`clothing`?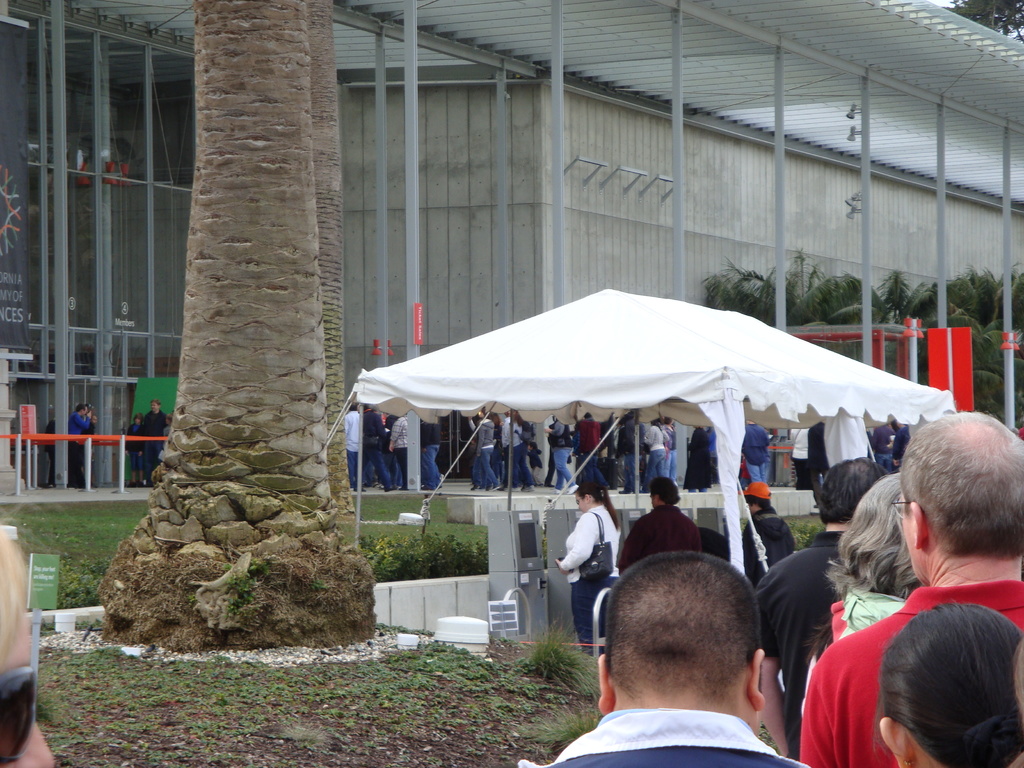
locate(873, 422, 895, 474)
